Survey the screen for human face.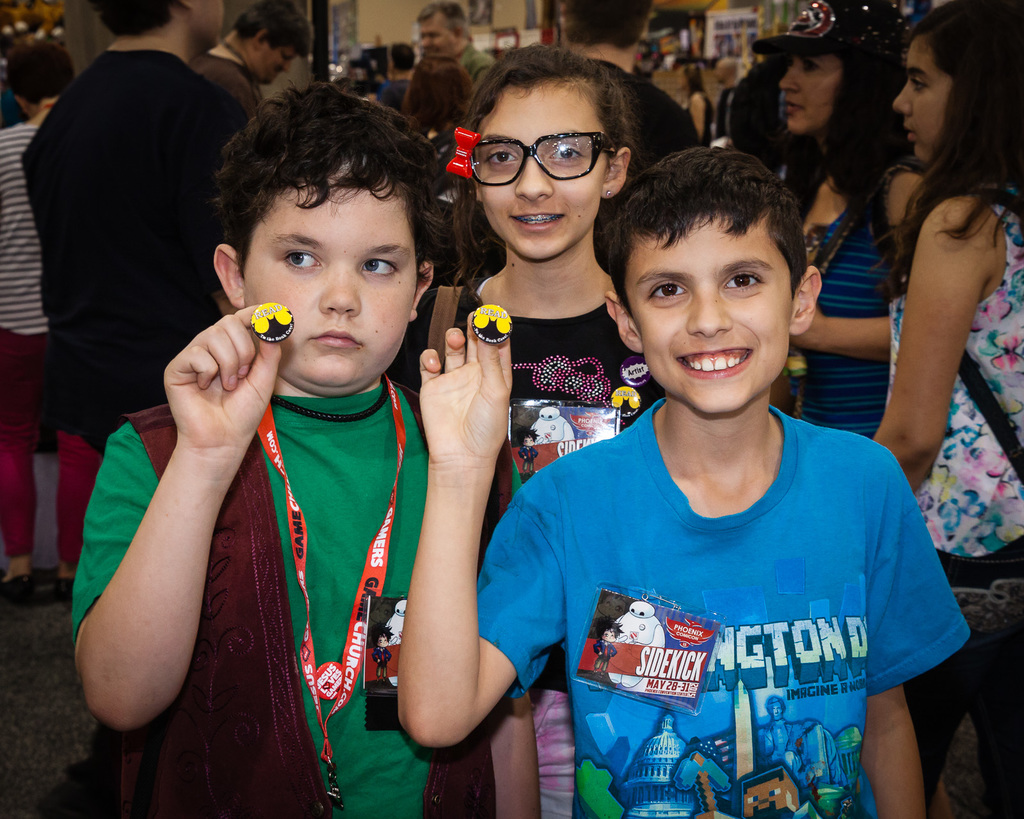
Survey found: (left=475, top=83, right=611, bottom=260).
